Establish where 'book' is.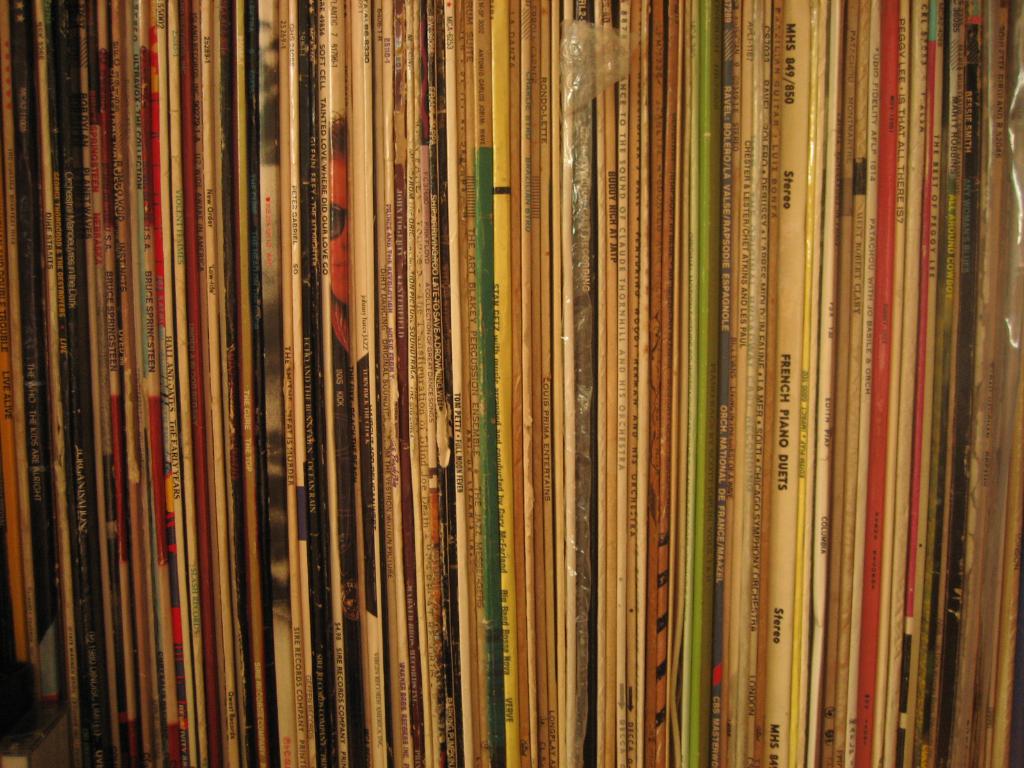
Established at (342, 0, 377, 767).
